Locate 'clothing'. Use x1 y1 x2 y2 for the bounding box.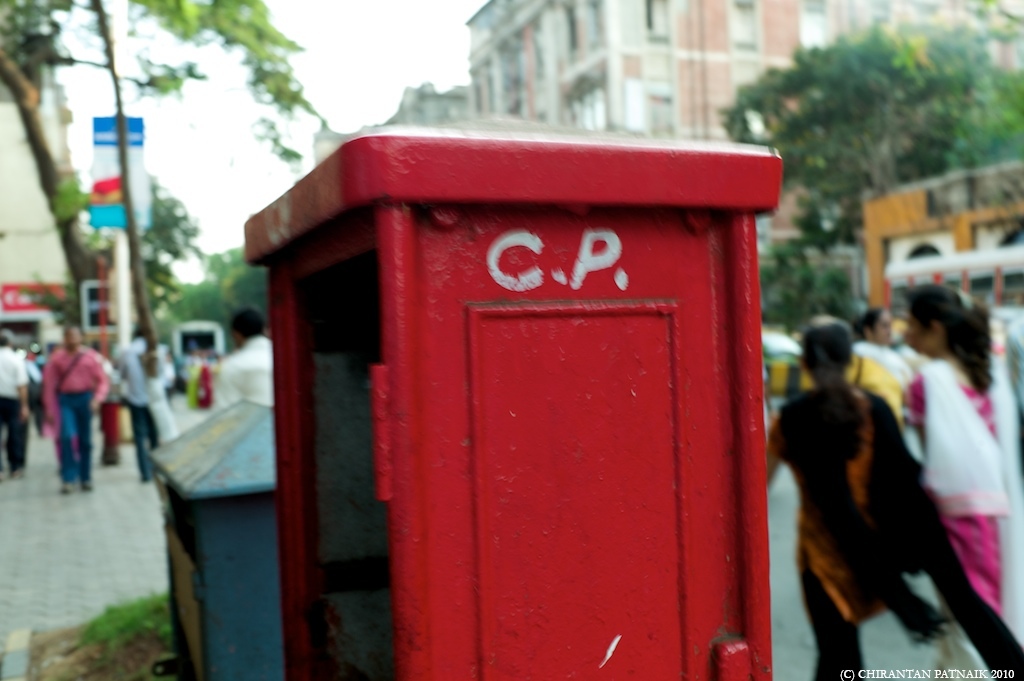
27 321 104 488.
